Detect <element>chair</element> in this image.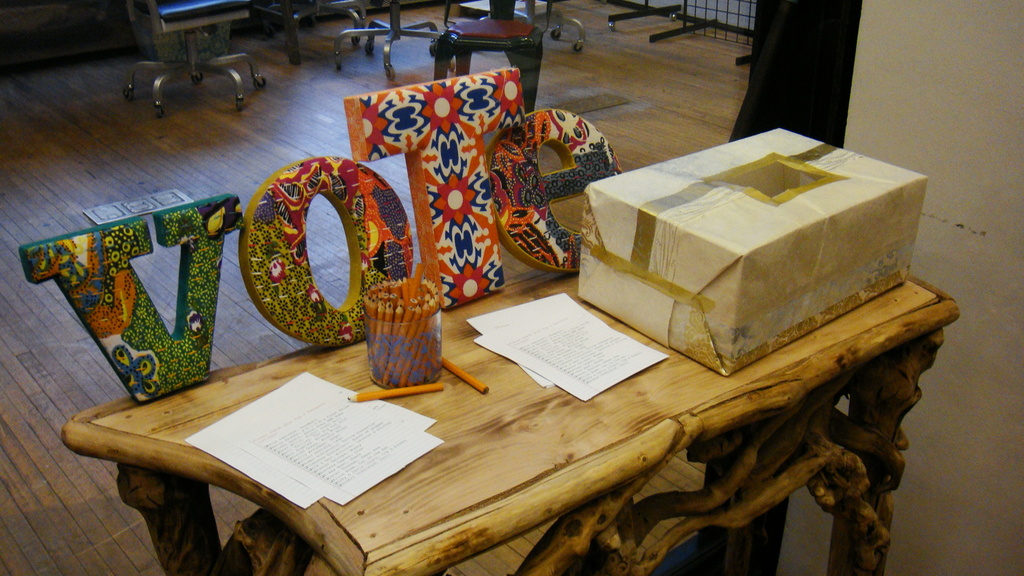
Detection: <region>423, 0, 543, 114</region>.
